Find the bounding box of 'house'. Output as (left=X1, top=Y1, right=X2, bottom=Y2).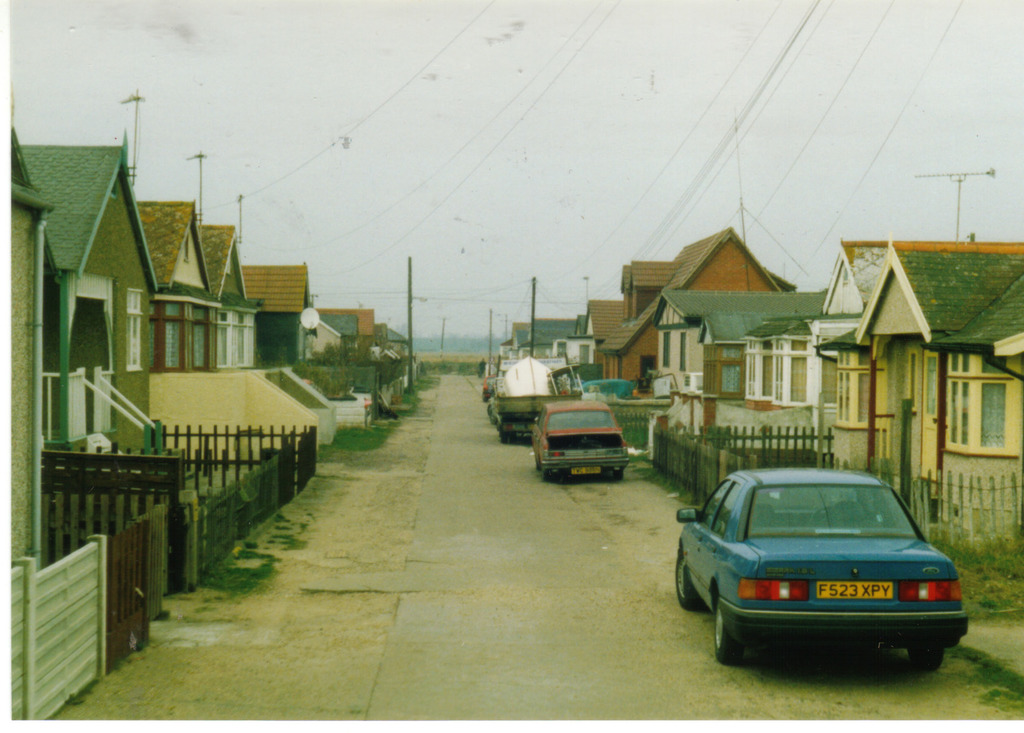
(left=835, top=253, right=1023, bottom=539).
